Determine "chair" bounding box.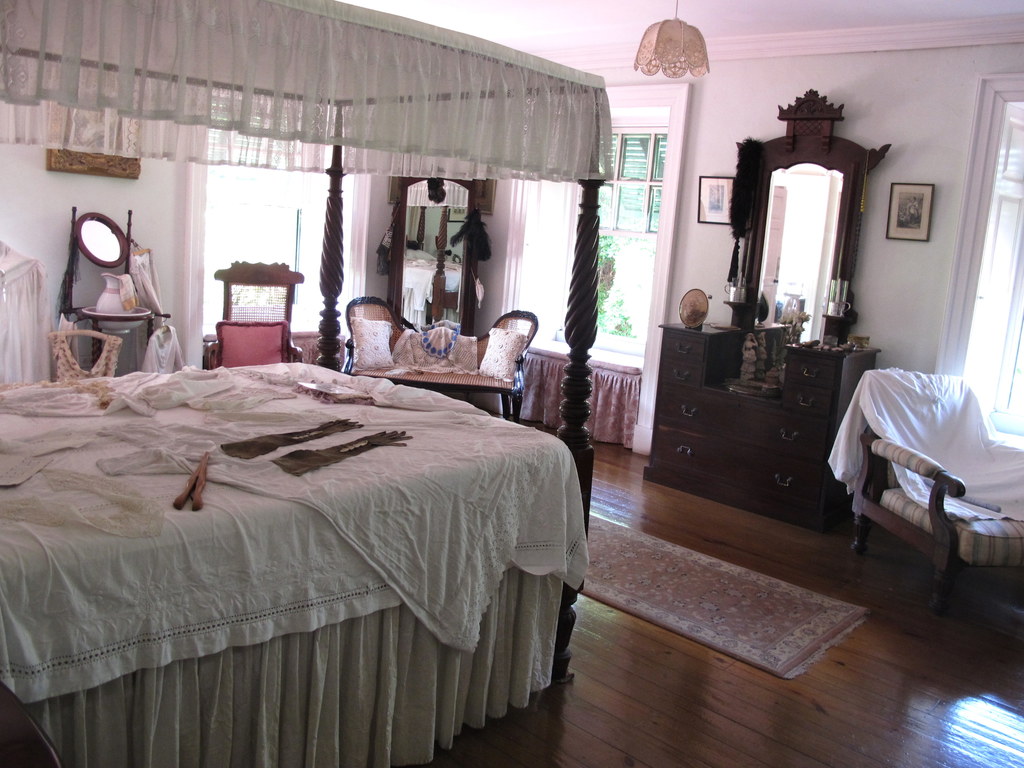
Determined: l=840, t=388, r=1012, b=629.
